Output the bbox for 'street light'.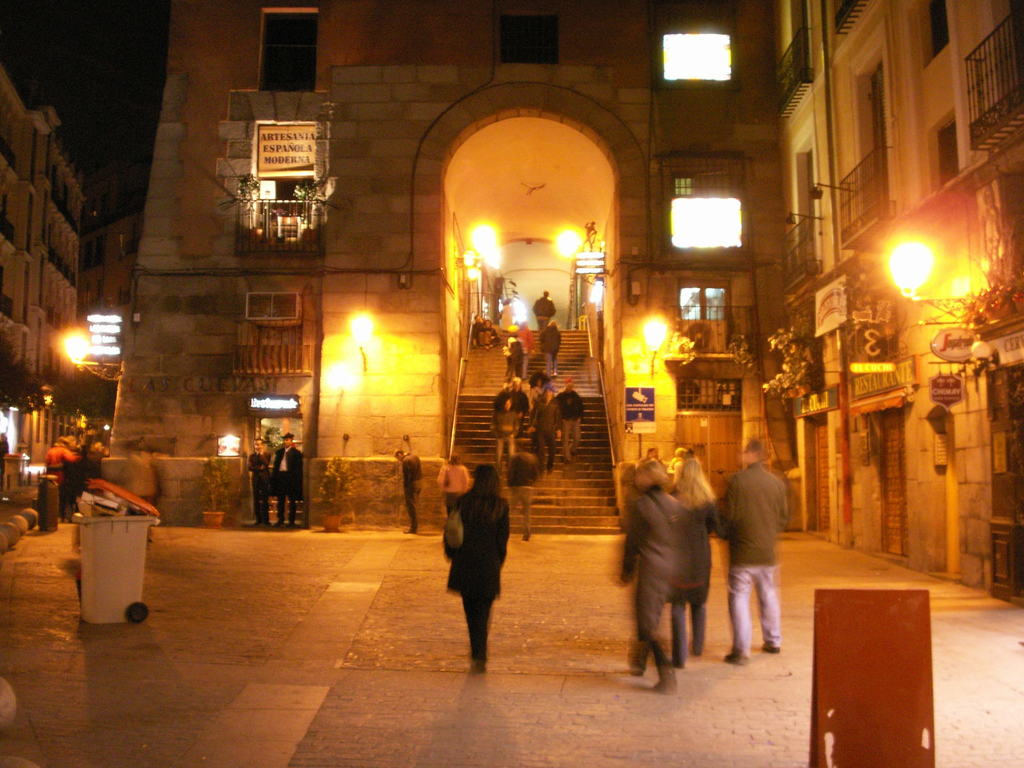
876,230,954,575.
